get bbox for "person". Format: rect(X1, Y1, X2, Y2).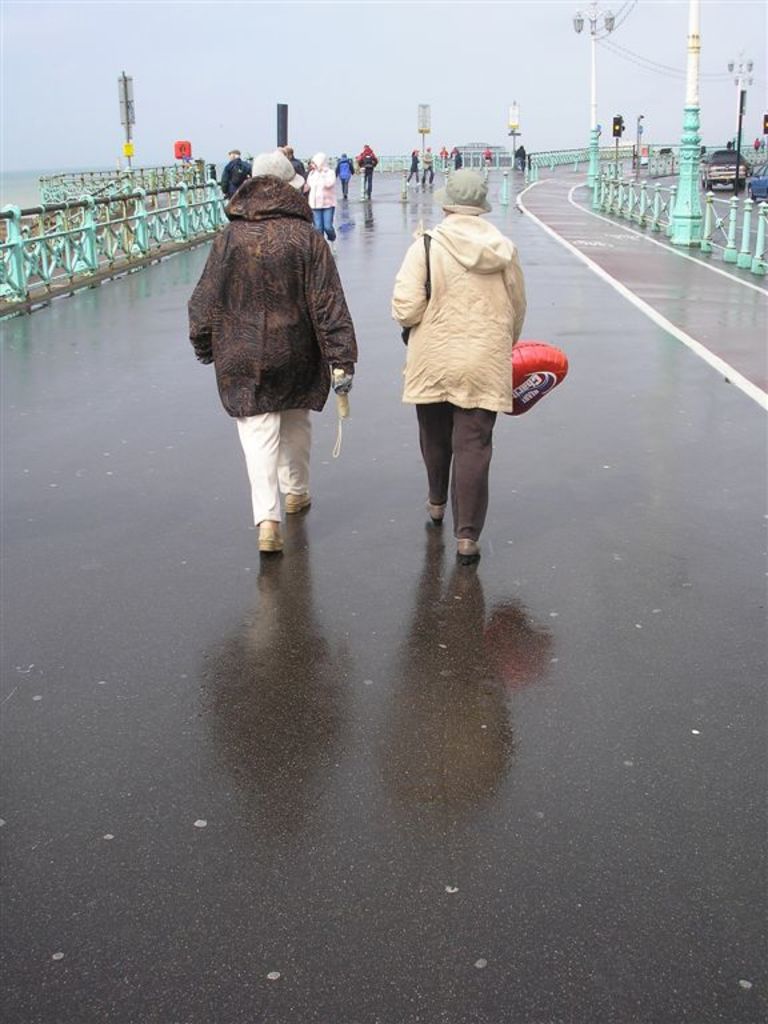
rect(507, 140, 529, 171).
